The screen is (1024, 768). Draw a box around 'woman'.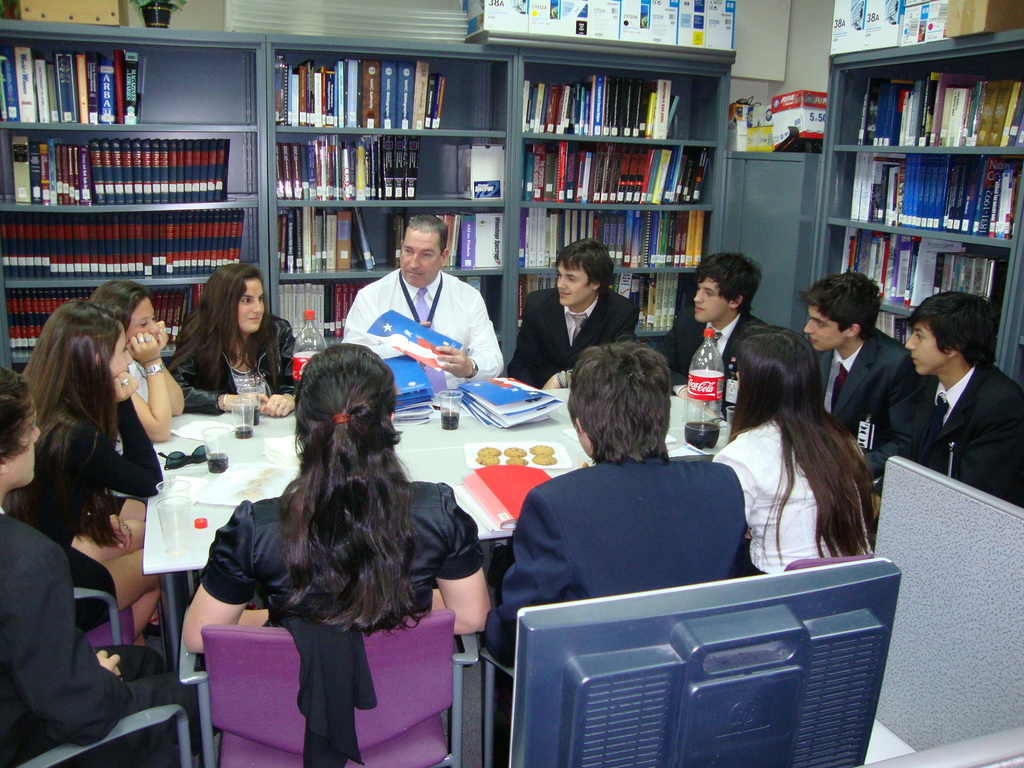
crop(166, 264, 297, 419).
